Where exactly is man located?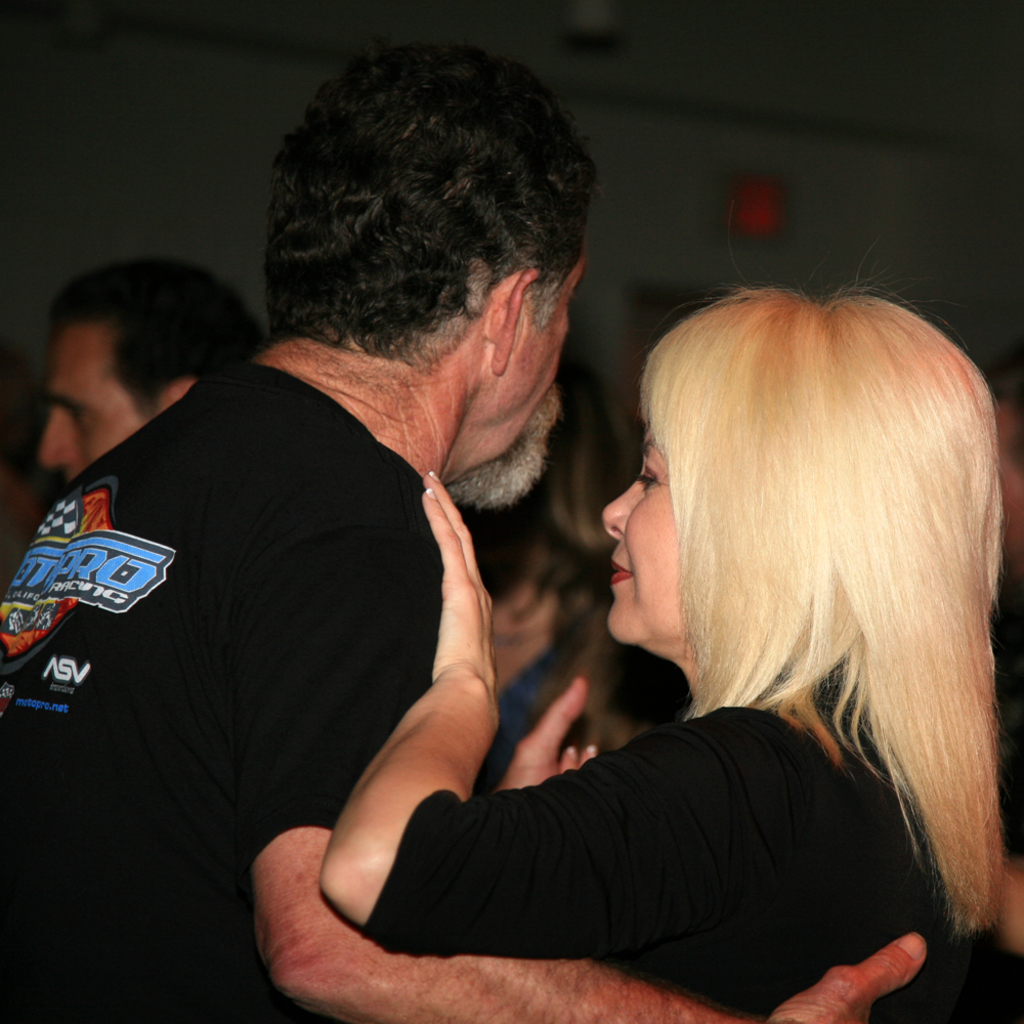
Its bounding box is {"left": 41, "top": 253, "right": 264, "bottom": 490}.
